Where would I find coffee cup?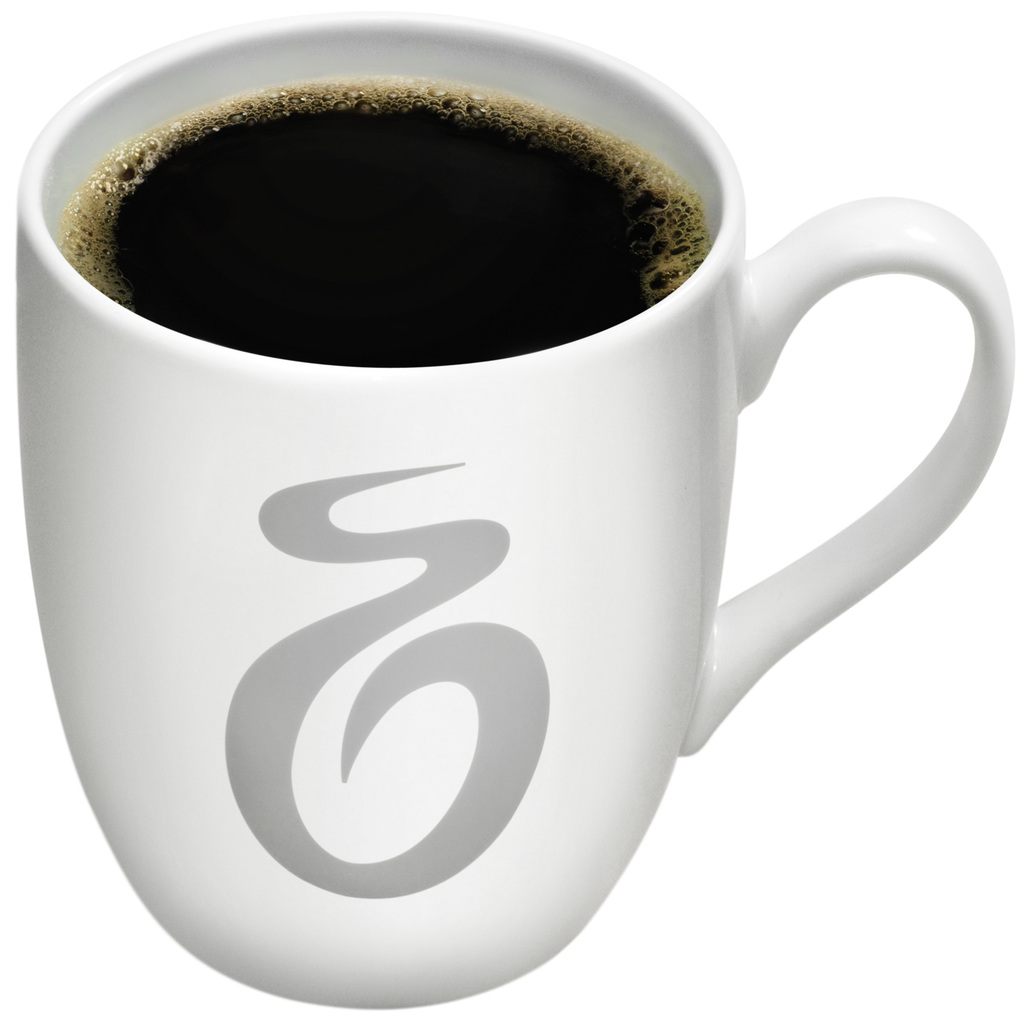
At x1=15 y1=13 x2=1018 y2=1006.
